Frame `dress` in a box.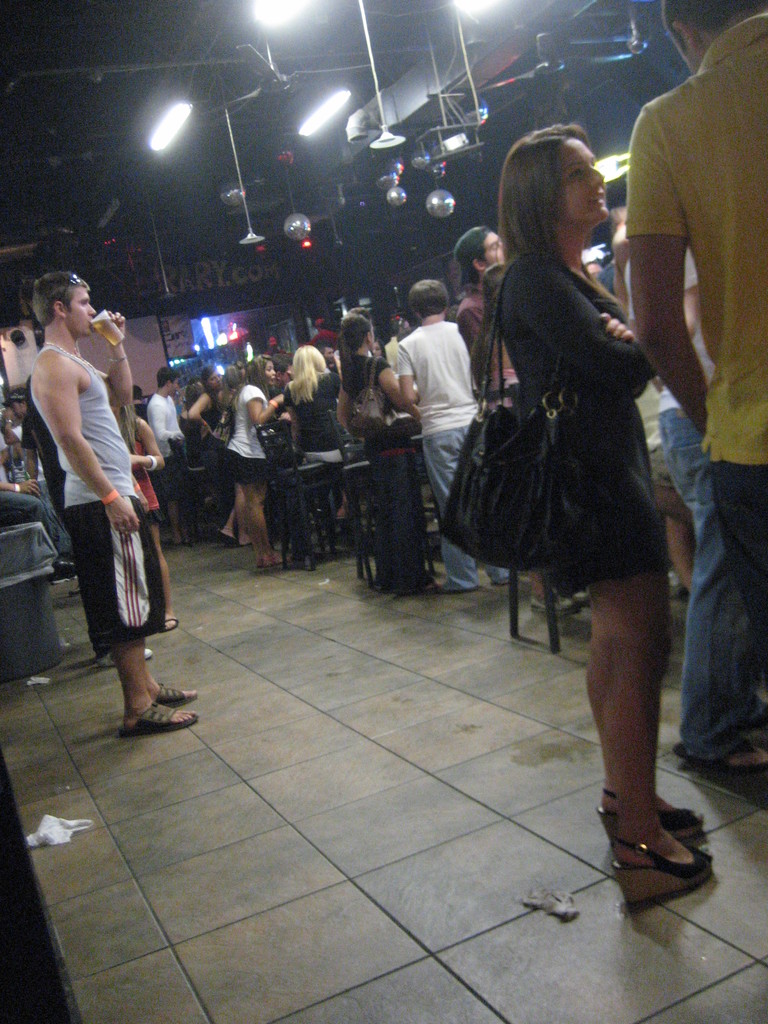
Rect(497, 253, 677, 580).
